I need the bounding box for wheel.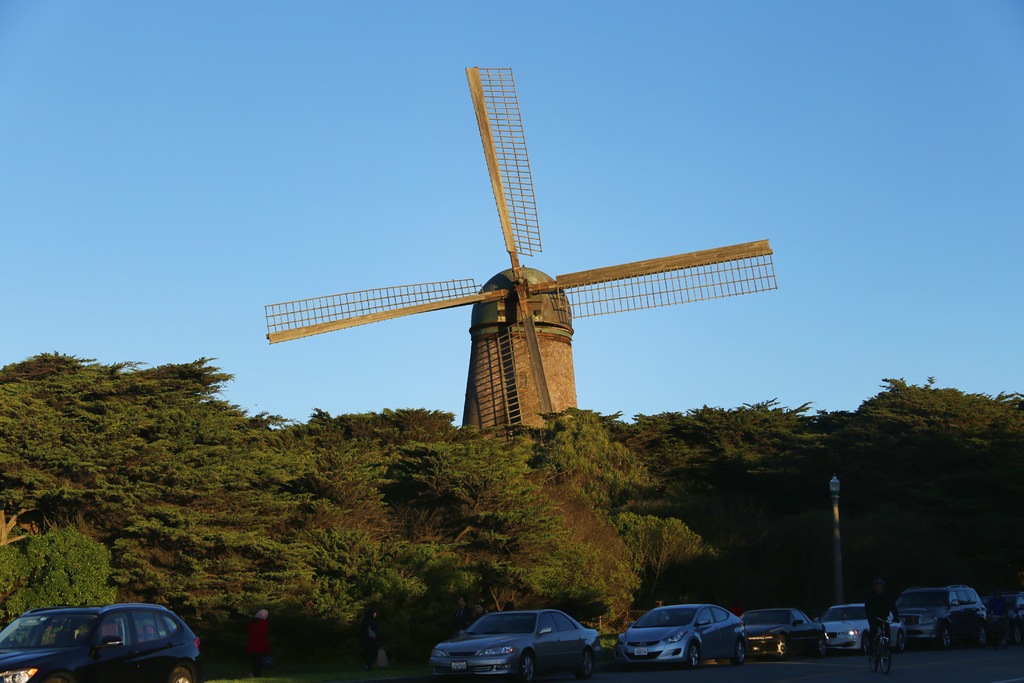
Here it is: crop(687, 642, 700, 671).
